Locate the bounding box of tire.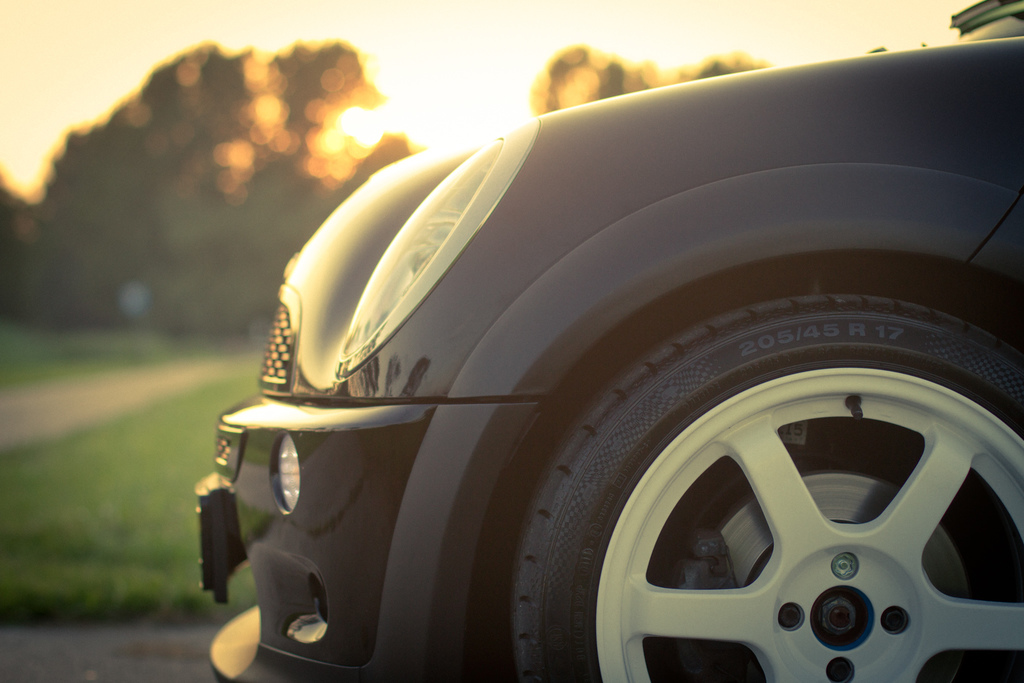
Bounding box: (x1=513, y1=286, x2=1023, y2=682).
